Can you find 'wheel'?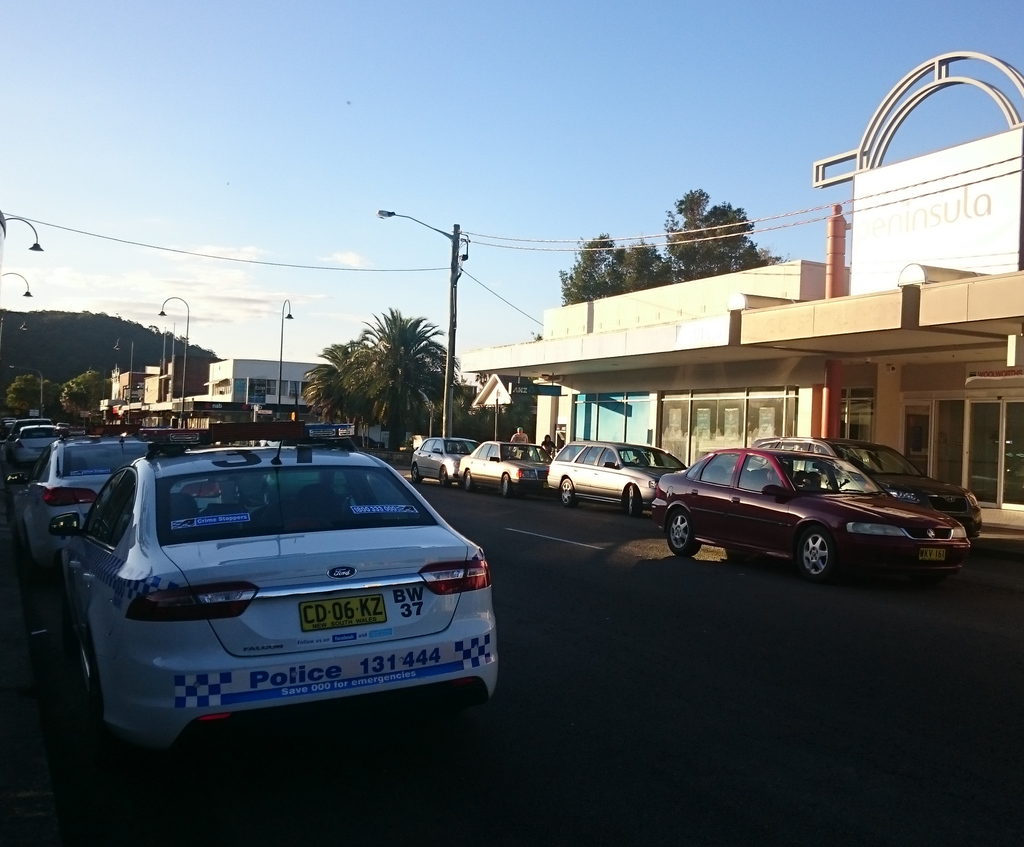
Yes, bounding box: left=558, top=475, right=574, bottom=507.
